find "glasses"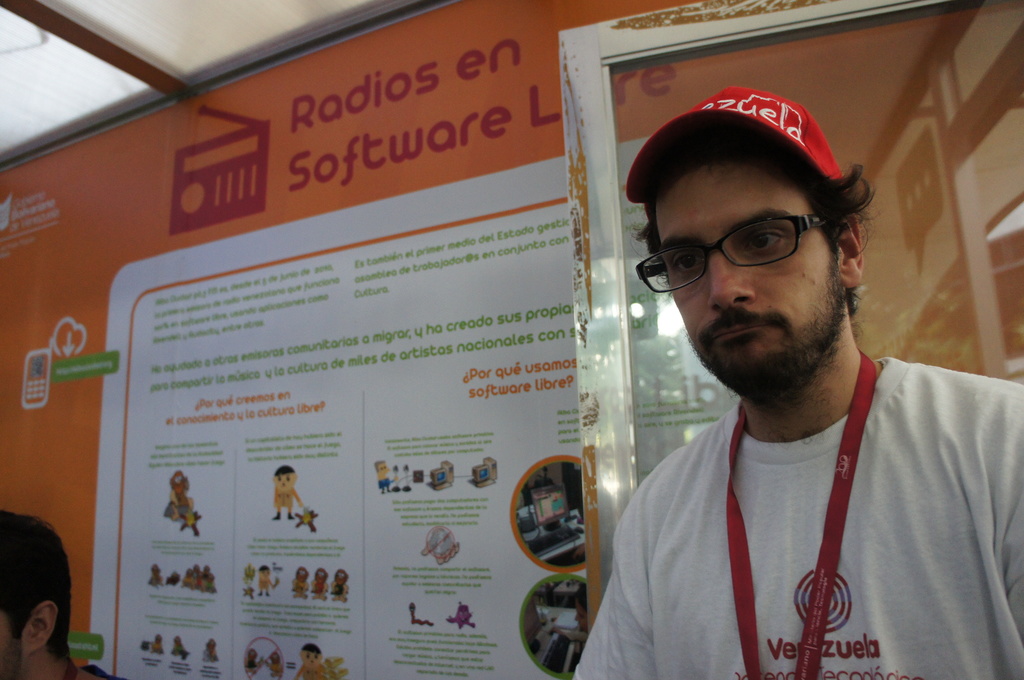
649, 209, 876, 293
